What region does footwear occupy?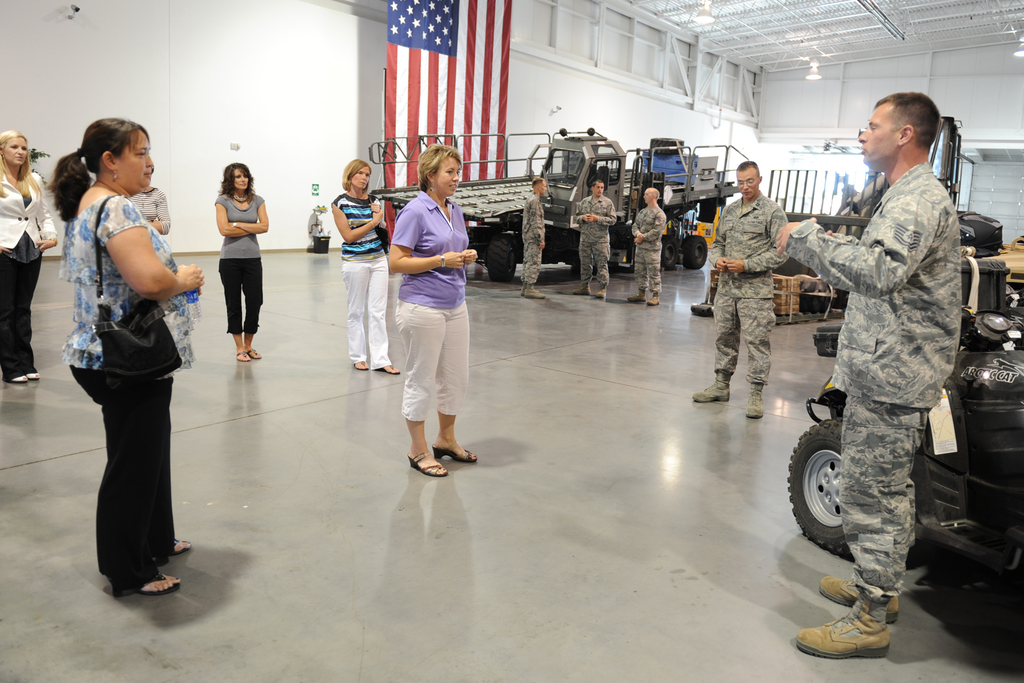
select_region(406, 448, 450, 477).
